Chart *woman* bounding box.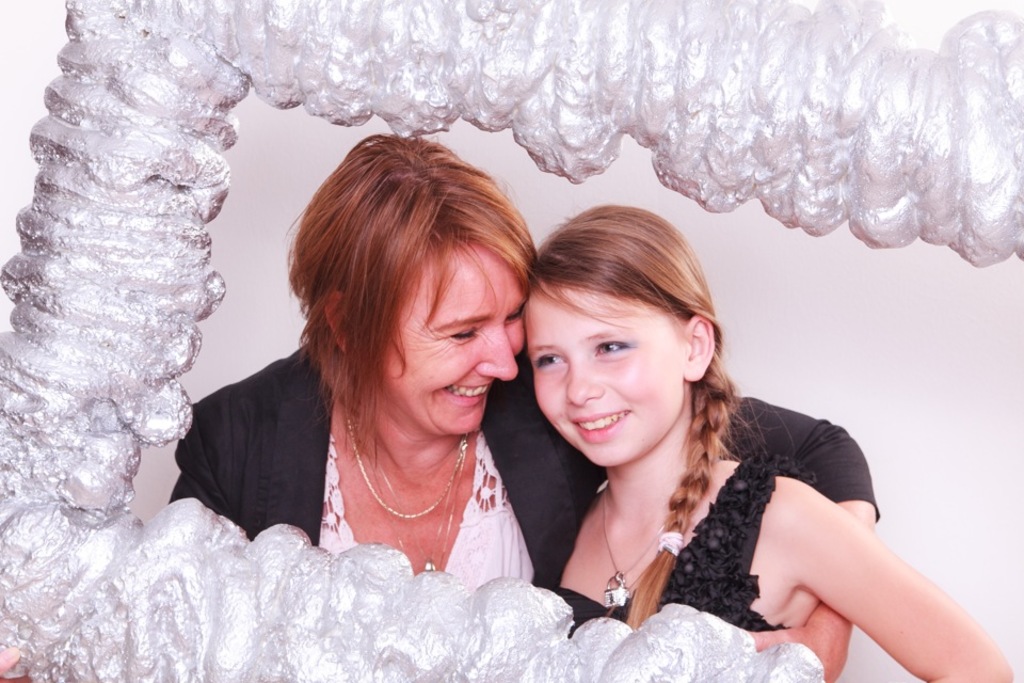
Charted: 169, 130, 874, 682.
